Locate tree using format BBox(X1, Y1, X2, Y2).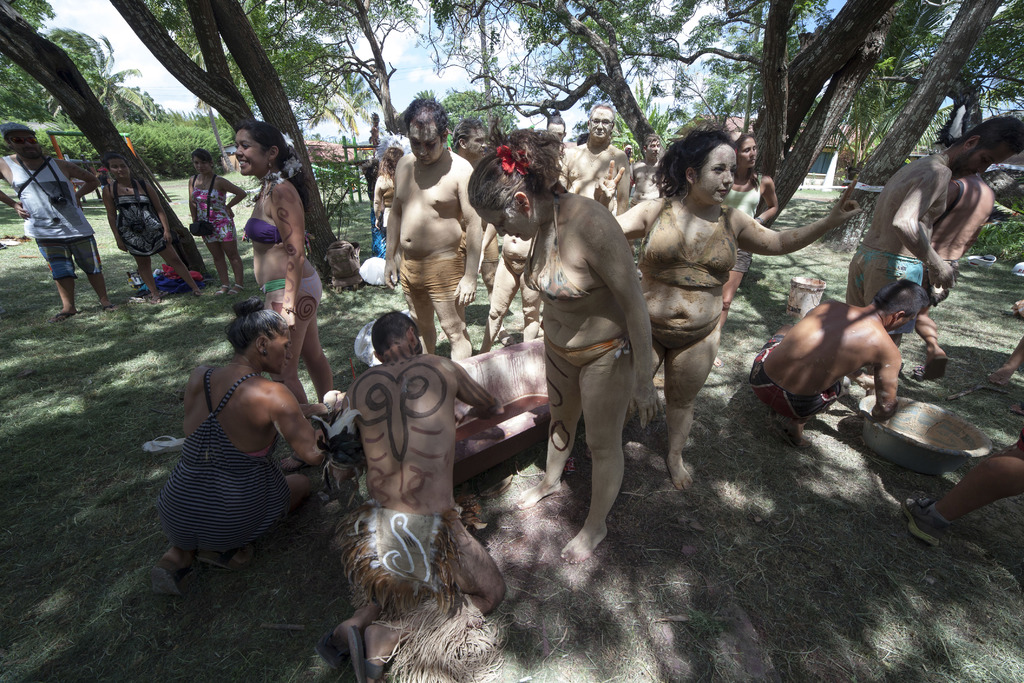
BBox(0, 0, 150, 168).
